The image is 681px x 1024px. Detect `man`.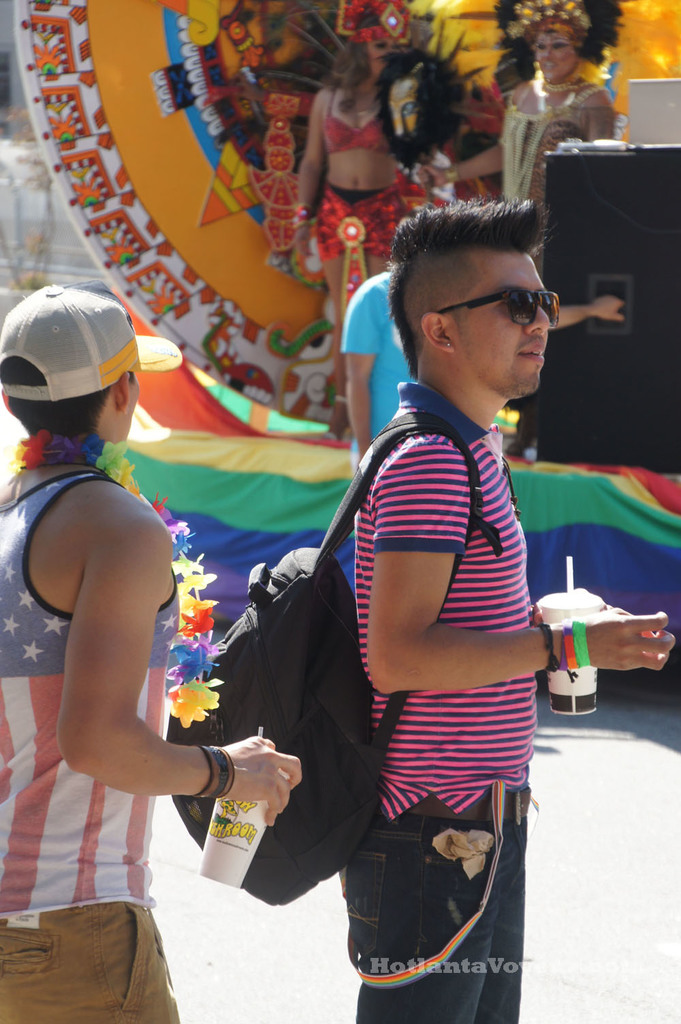
Detection: rect(341, 268, 622, 475).
